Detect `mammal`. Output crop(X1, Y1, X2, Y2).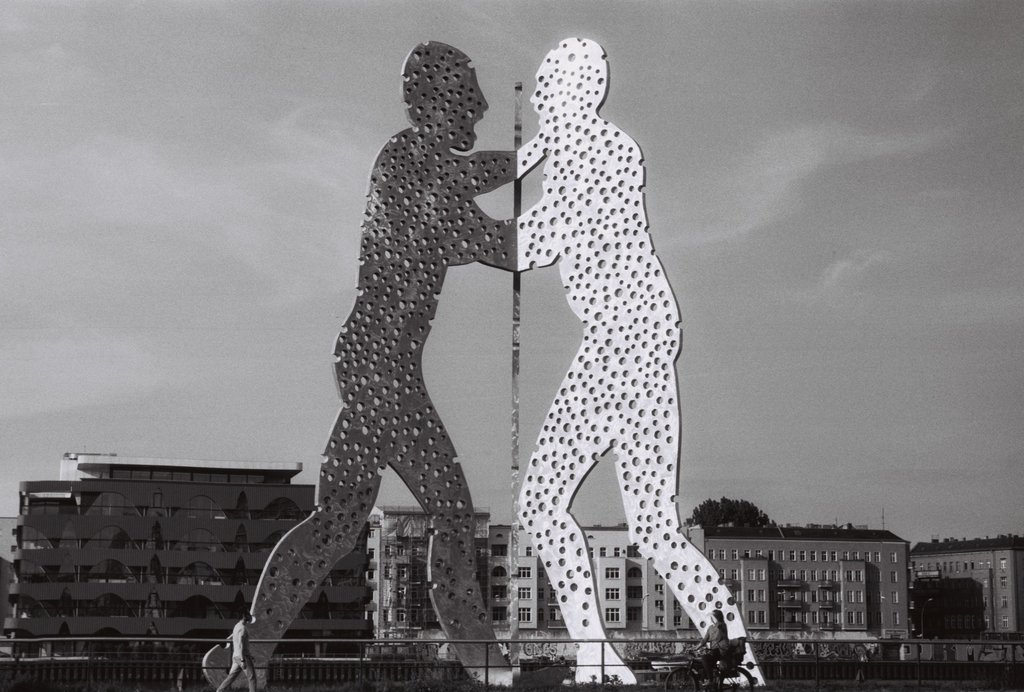
crop(491, 40, 726, 678).
